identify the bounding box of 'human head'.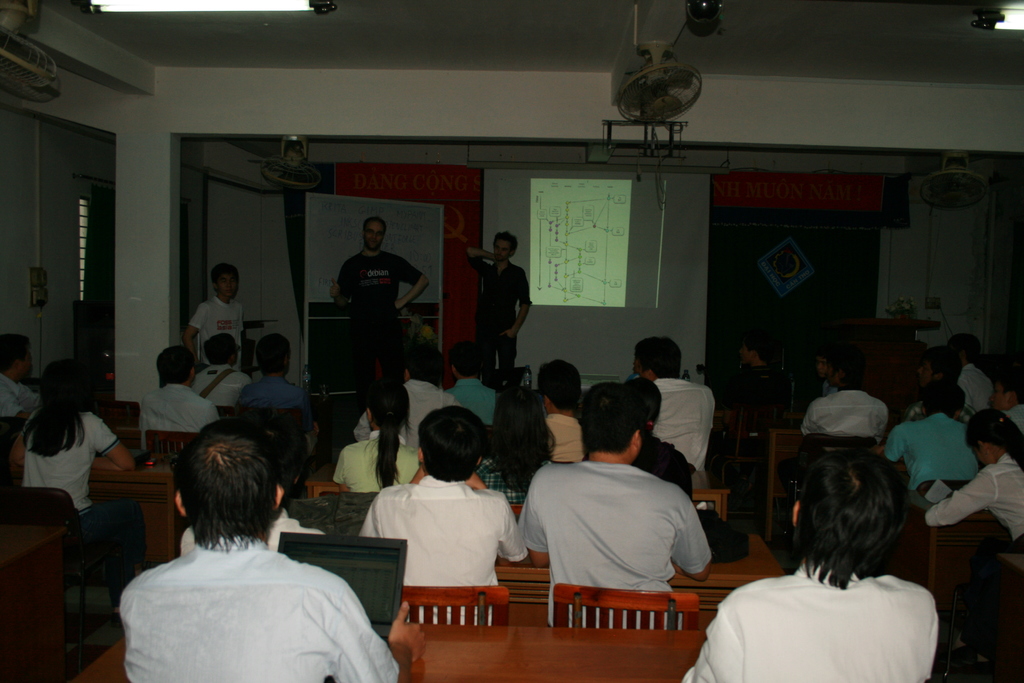
[211,265,242,298].
